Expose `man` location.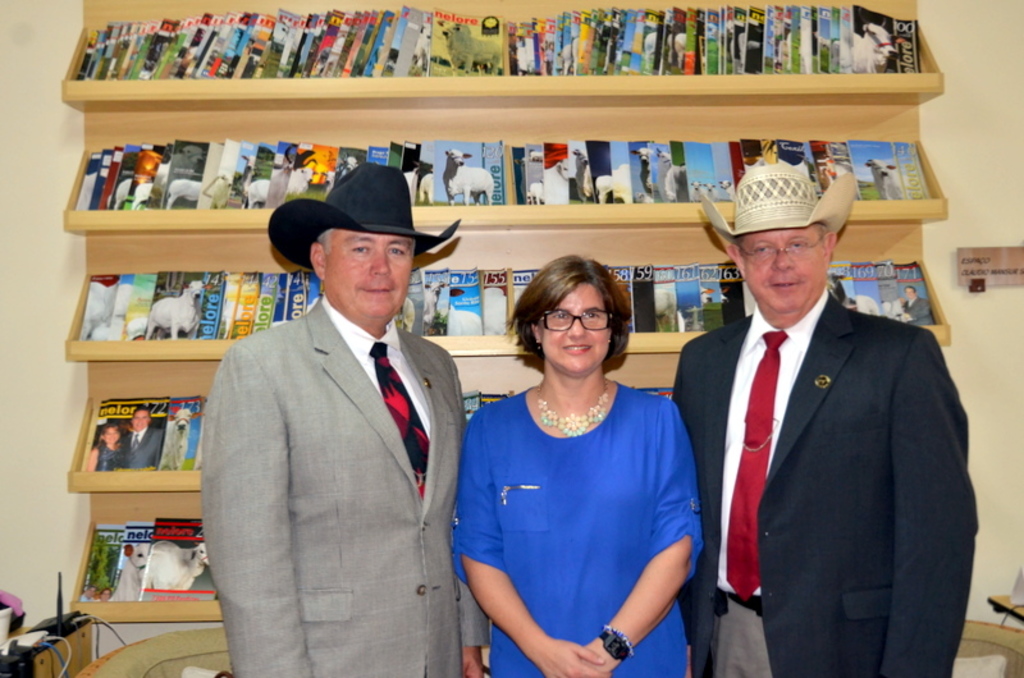
Exposed at locate(197, 160, 492, 677).
